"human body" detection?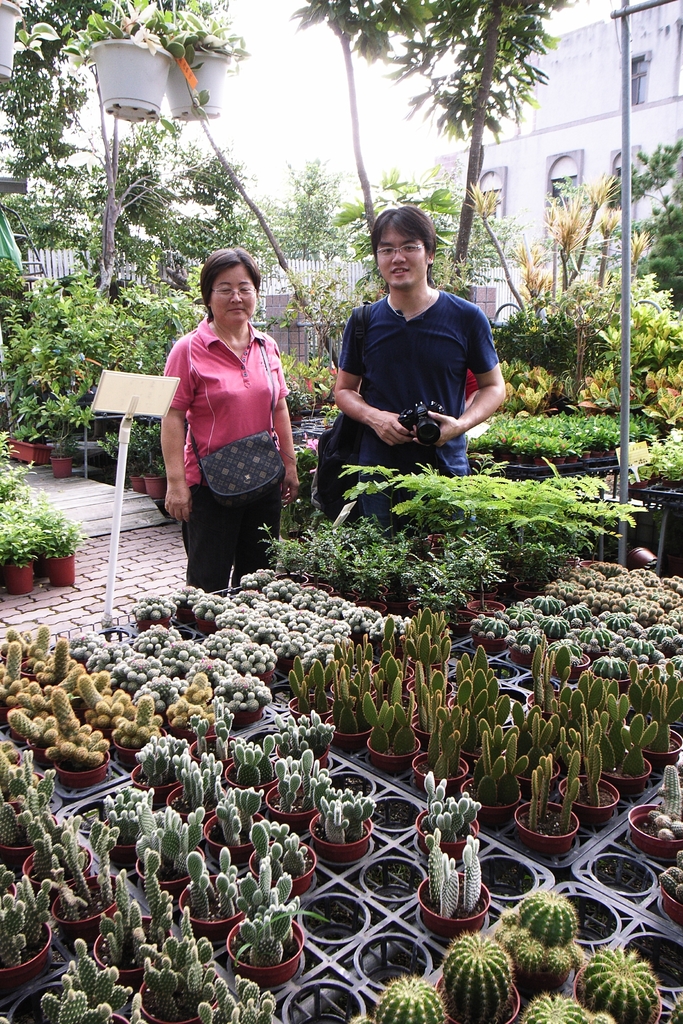
[154,237,313,614]
